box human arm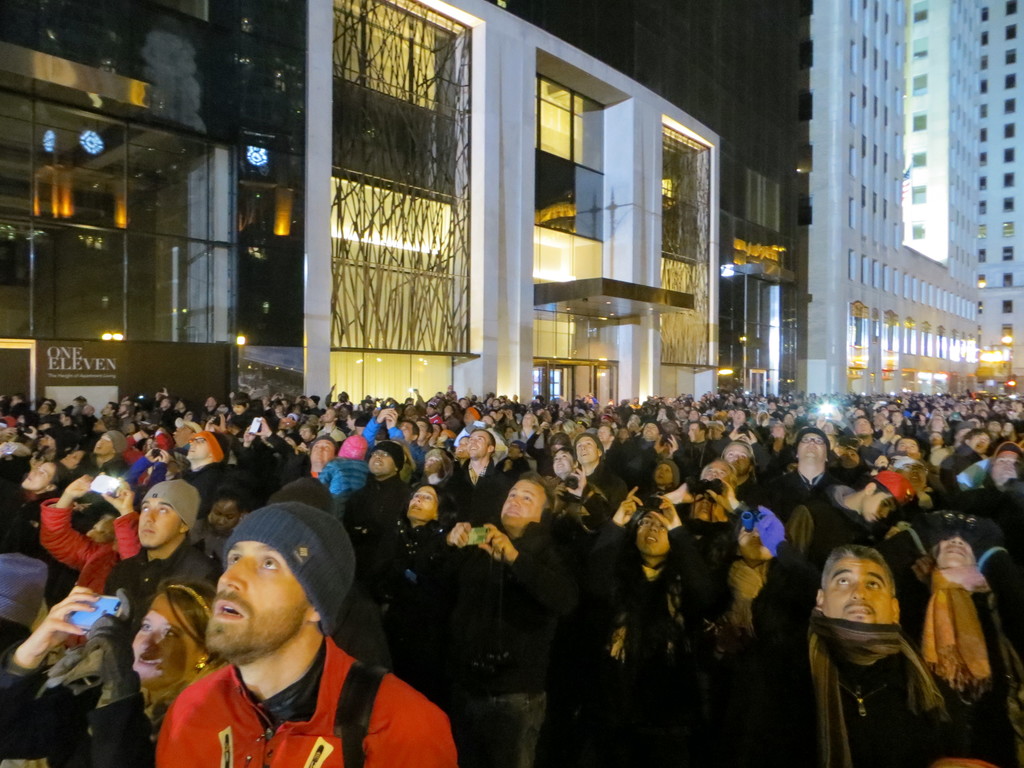
123 442 159 479
